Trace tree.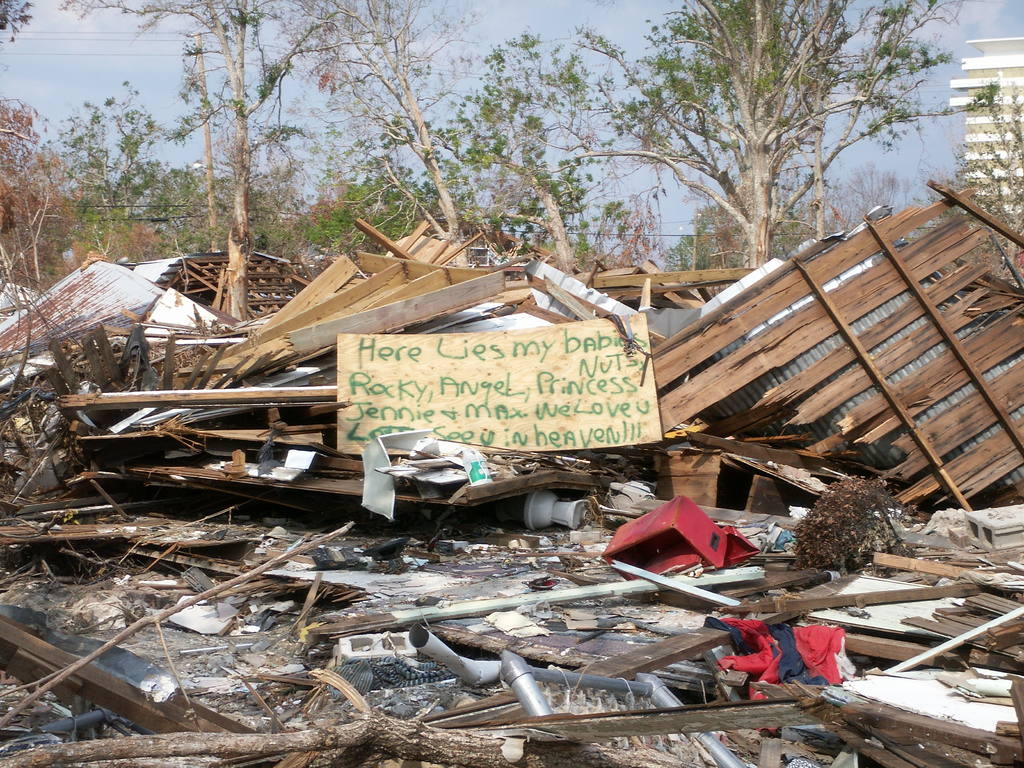
Traced to detection(249, 0, 500, 276).
